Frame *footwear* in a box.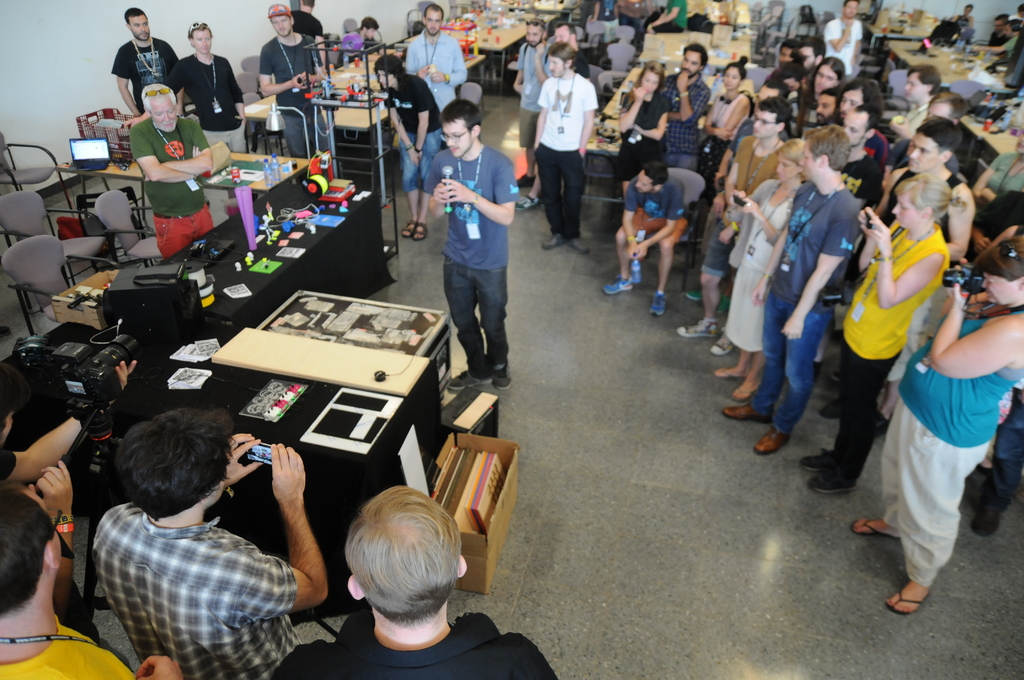
{"left": 451, "top": 365, "right": 492, "bottom": 394}.
